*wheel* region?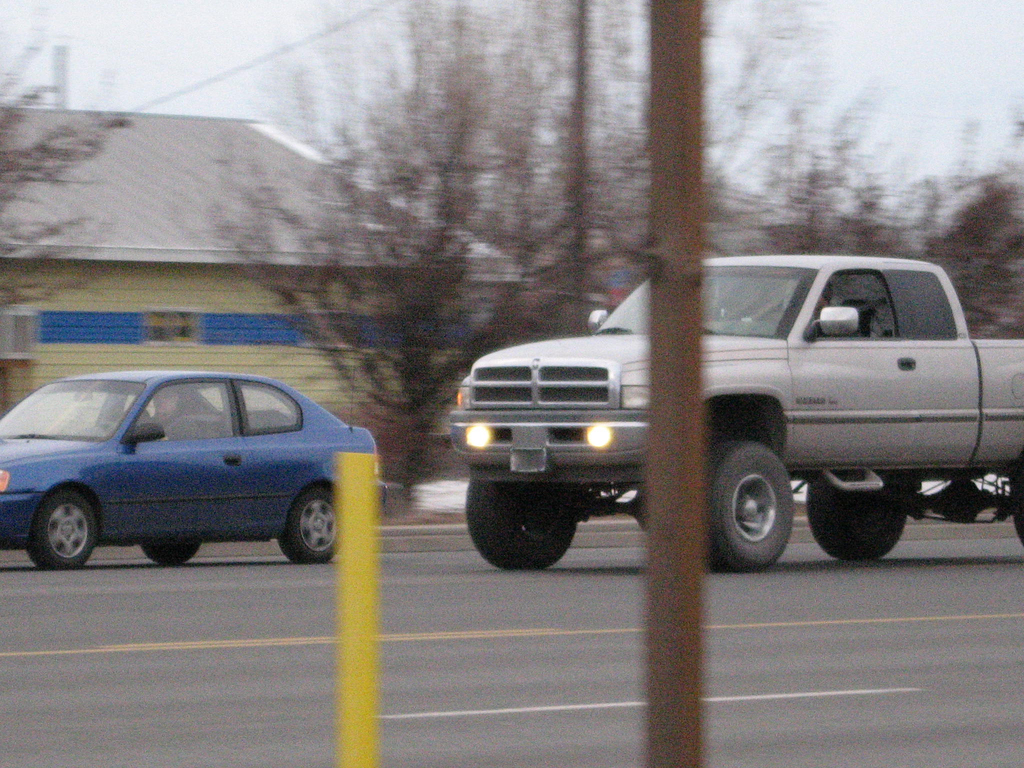
box(24, 486, 99, 569)
